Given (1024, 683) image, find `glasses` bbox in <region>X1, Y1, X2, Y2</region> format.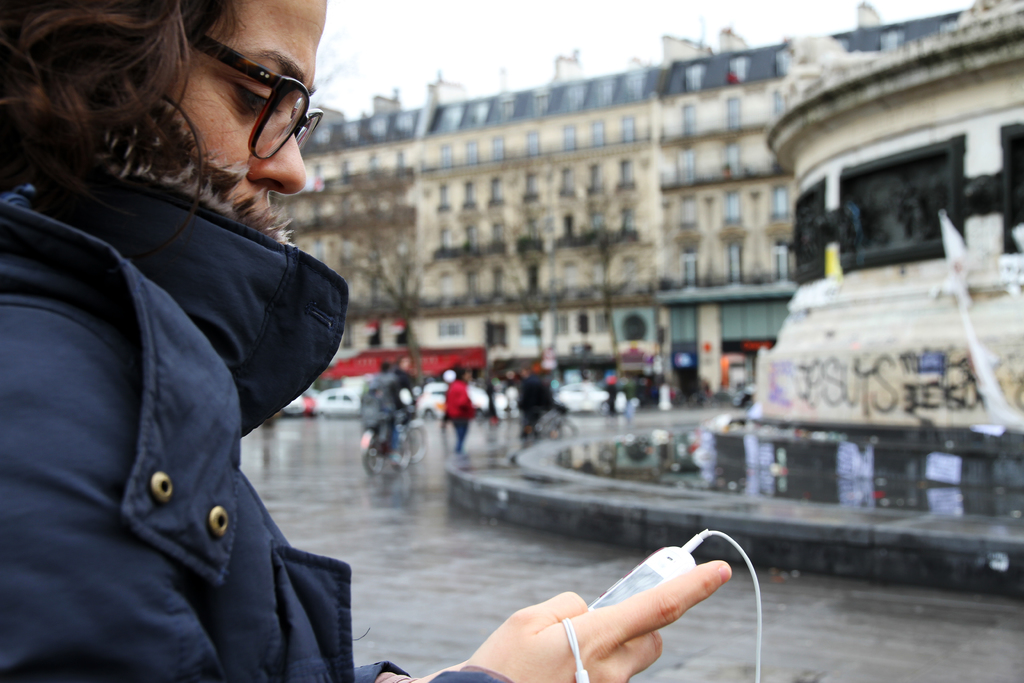
<region>187, 48, 328, 167</region>.
